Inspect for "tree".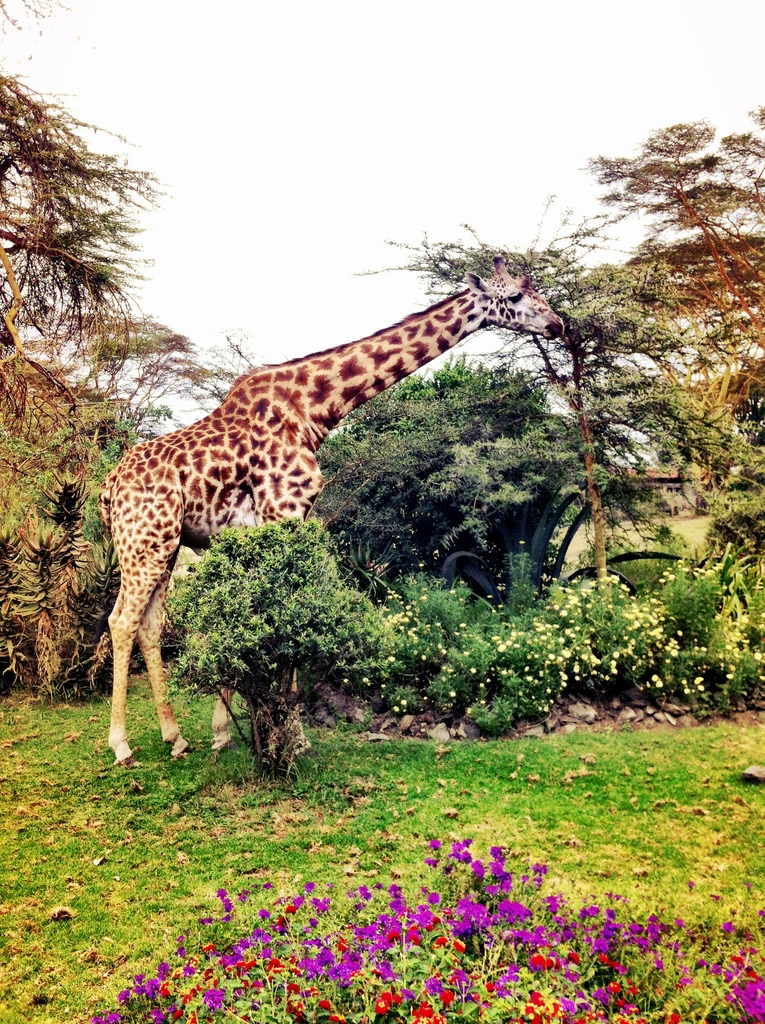
Inspection: left=376, top=228, right=678, bottom=610.
